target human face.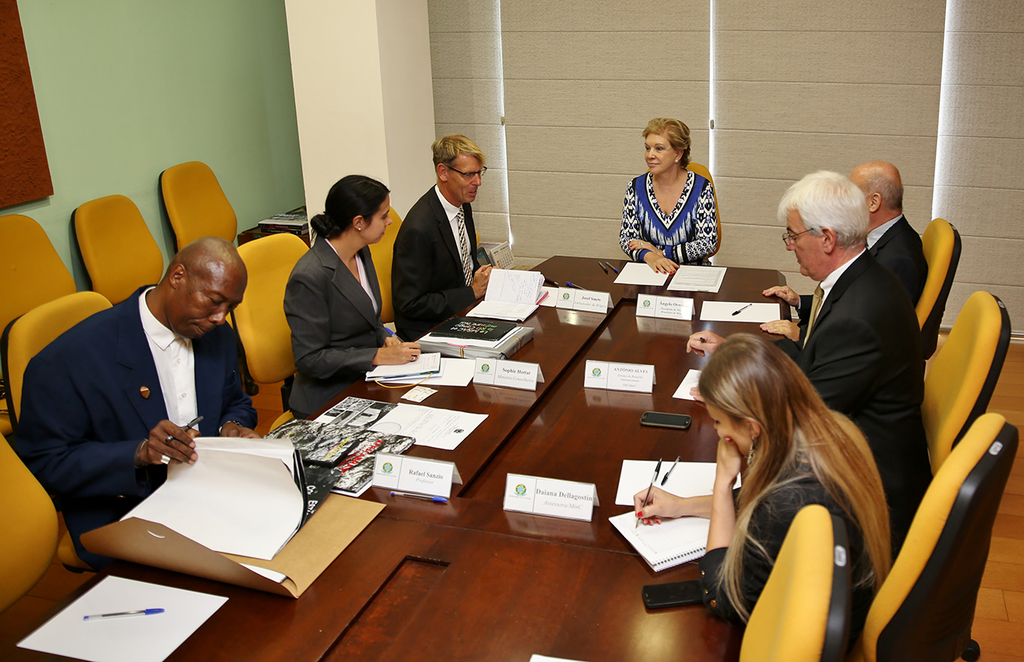
Target region: {"x1": 645, "y1": 135, "x2": 677, "y2": 176}.
